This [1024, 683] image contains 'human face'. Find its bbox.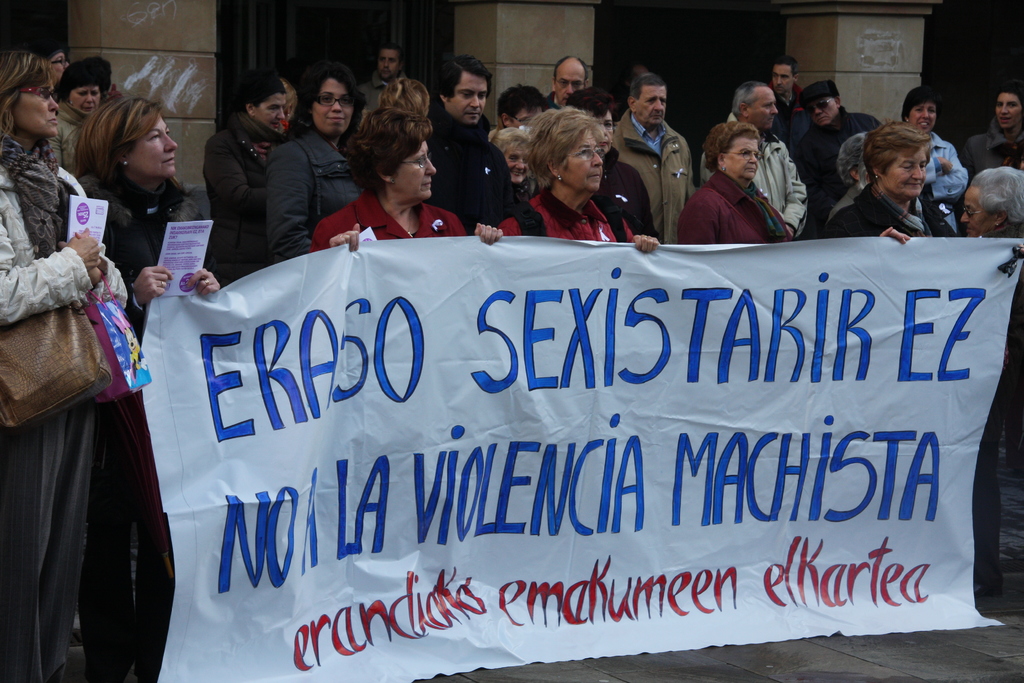
[450, 72, 490, 124].
